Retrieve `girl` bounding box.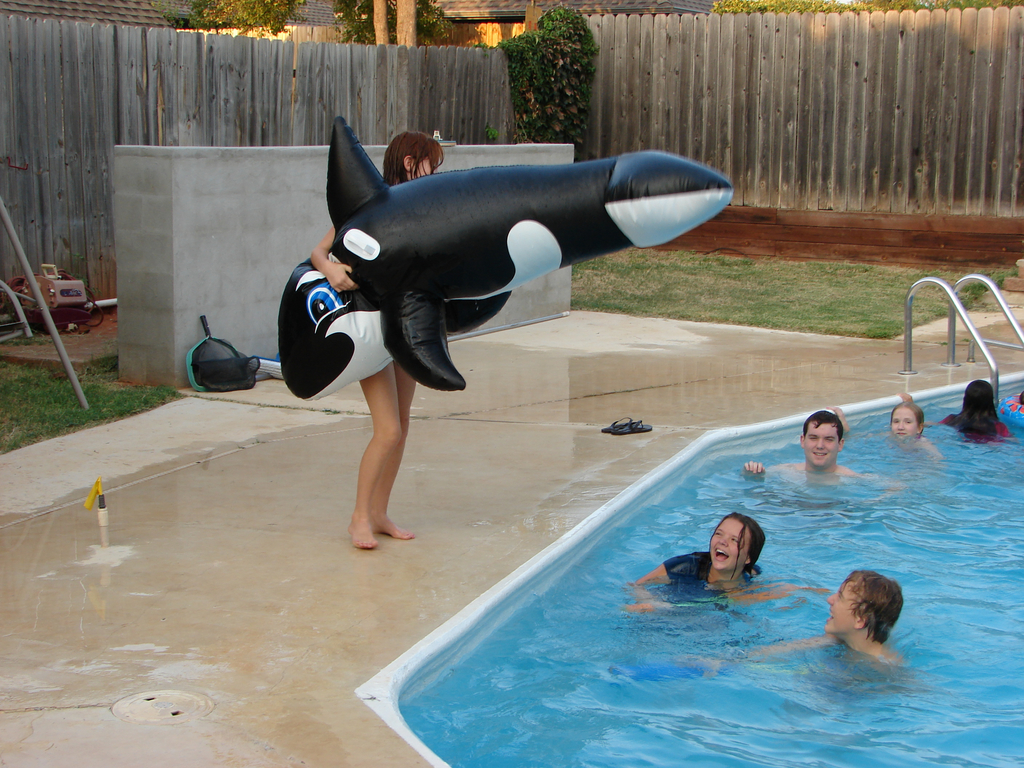
Bounding box: [left=636, top=512, right=761, bottom=584].
